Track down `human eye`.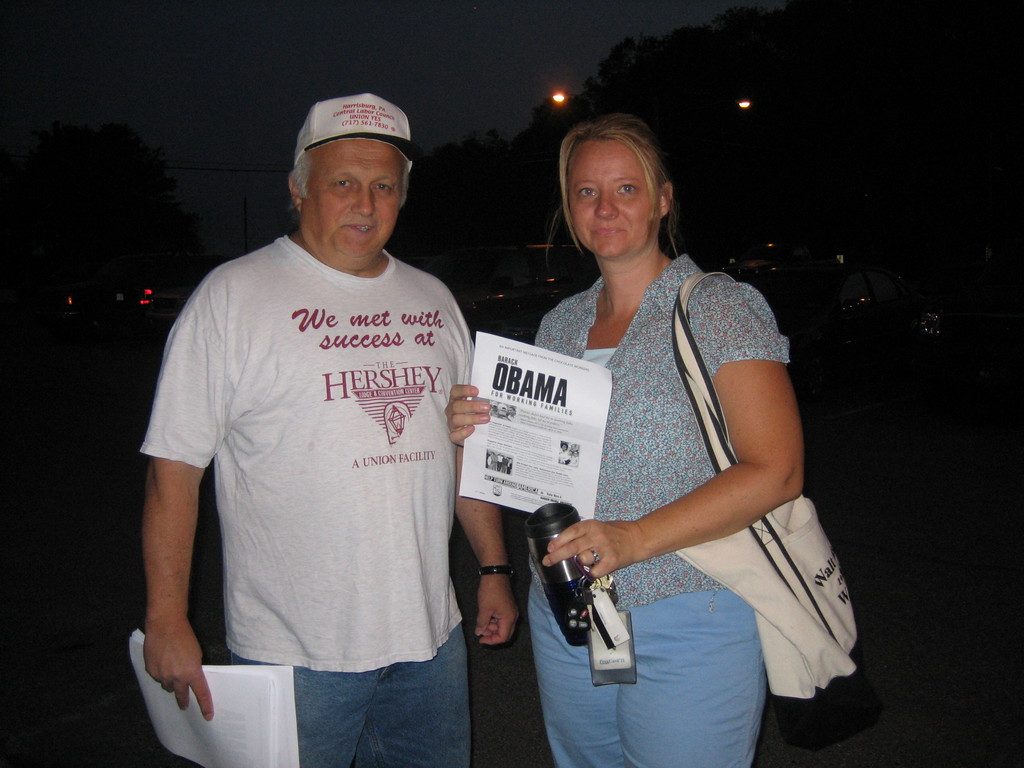
Tracked to 332 176 356 188.
